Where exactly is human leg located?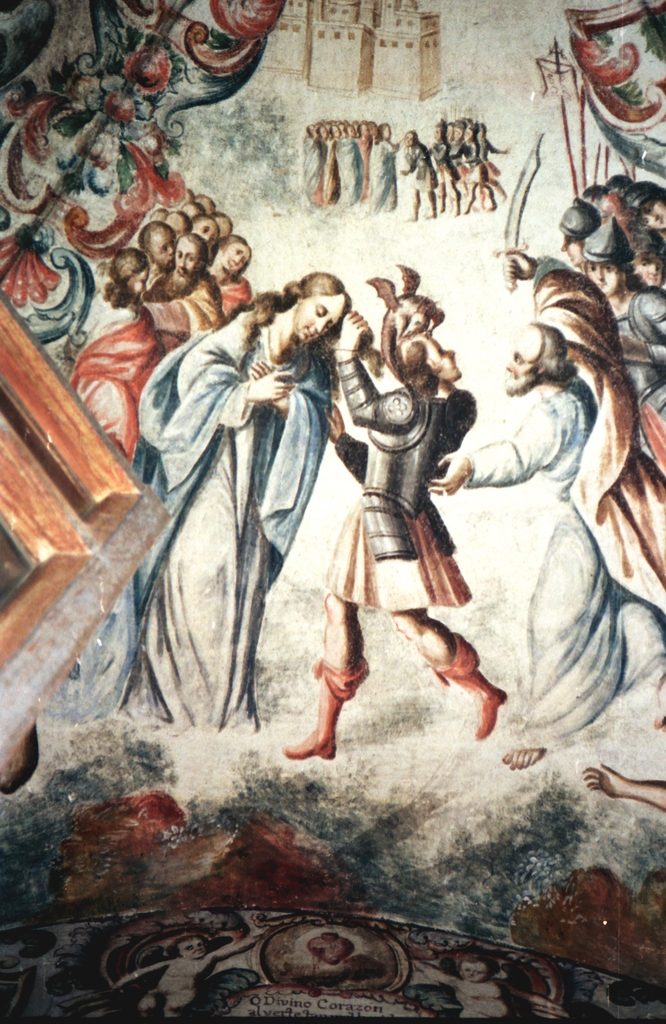
Its bounding box is box=[389, 610, 502, 736].
